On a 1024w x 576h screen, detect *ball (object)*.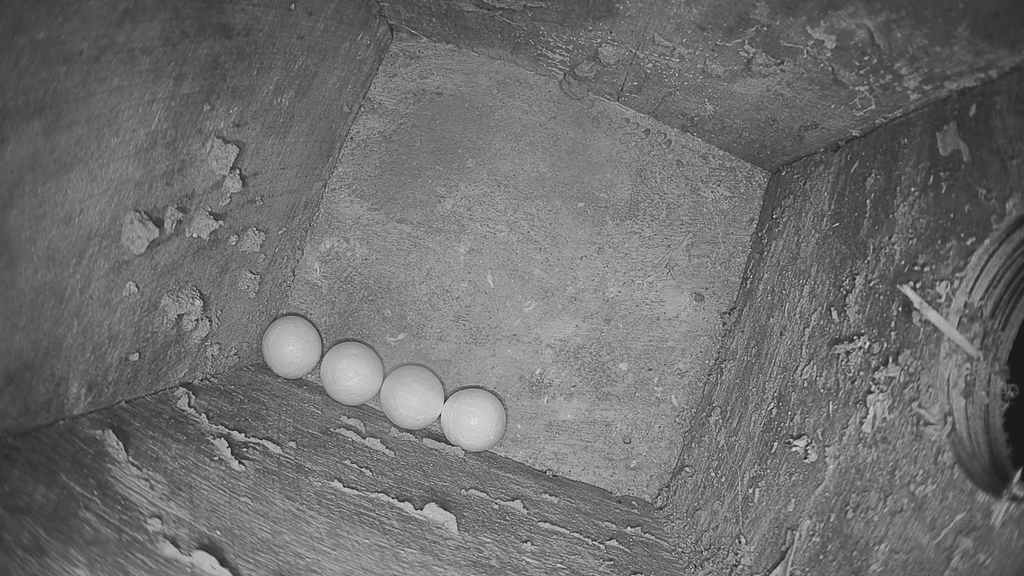
[319,344,380,402].
